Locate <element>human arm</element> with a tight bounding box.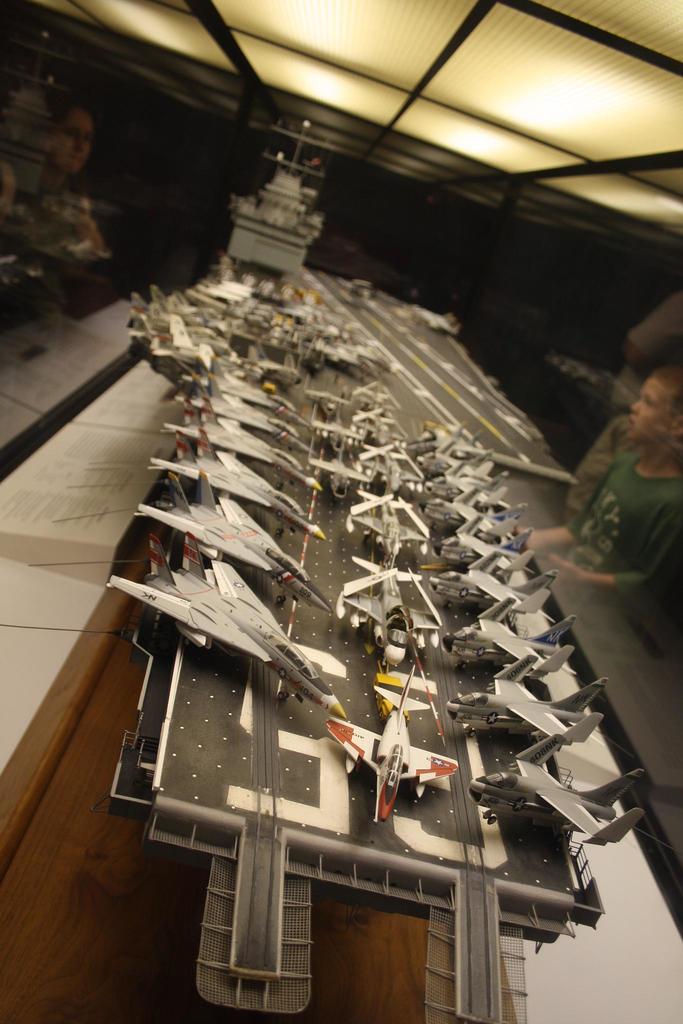
box=[516, 454, 613, 560].
